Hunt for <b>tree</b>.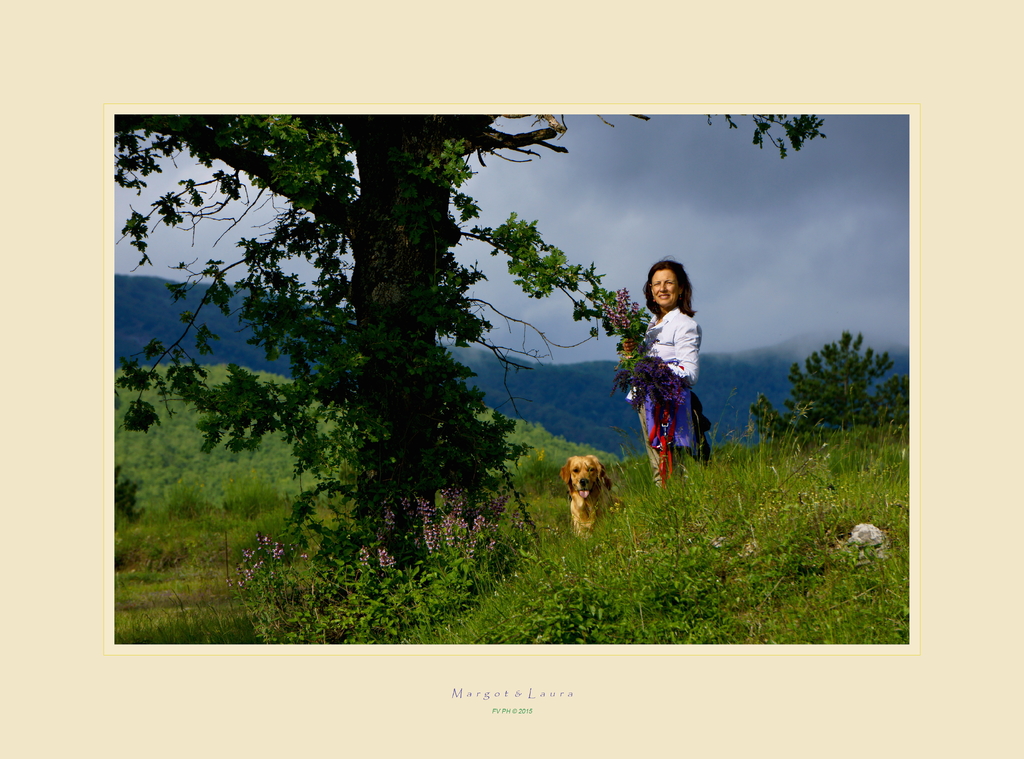
Hunted down at {"x1": 116, "y1": 353, "x2": 644, "y2": 551}.
